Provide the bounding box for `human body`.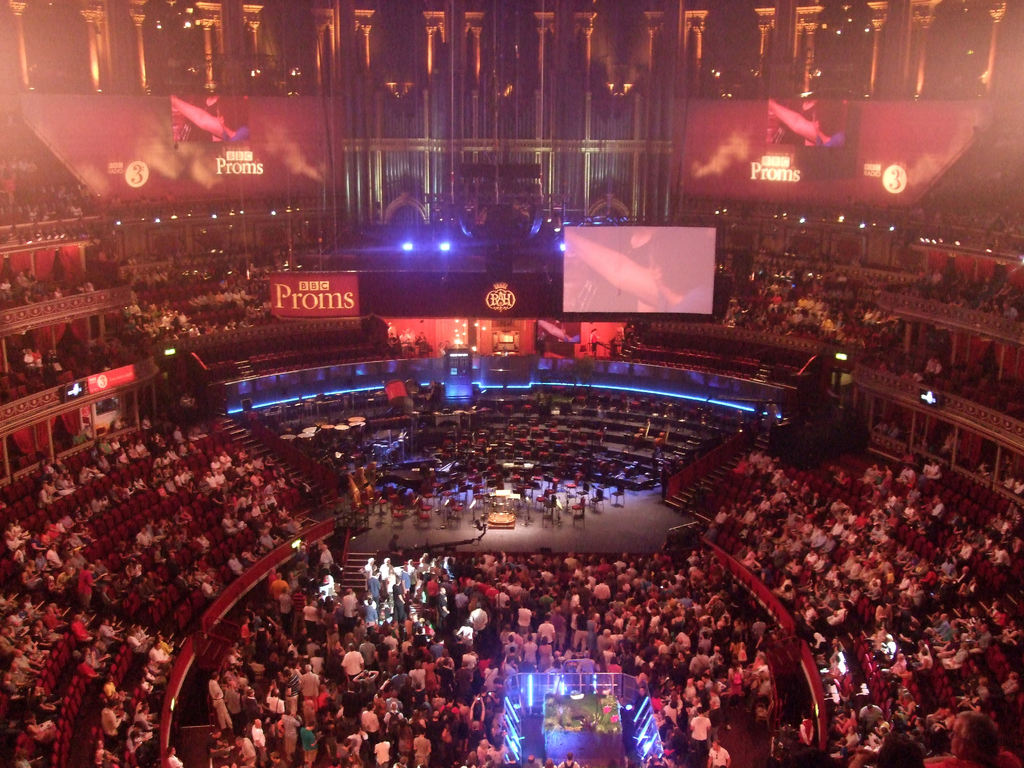
[809, 298, 812, 308].
